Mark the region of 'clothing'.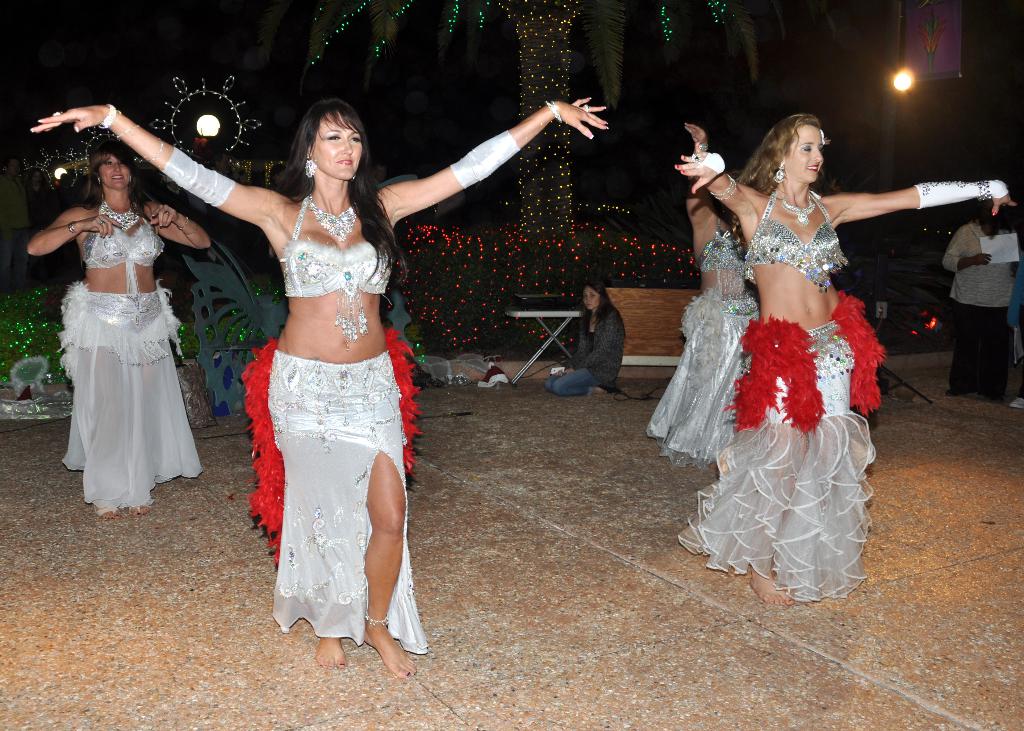
Region: left=940, top=214, right=1014, bottom=396.
